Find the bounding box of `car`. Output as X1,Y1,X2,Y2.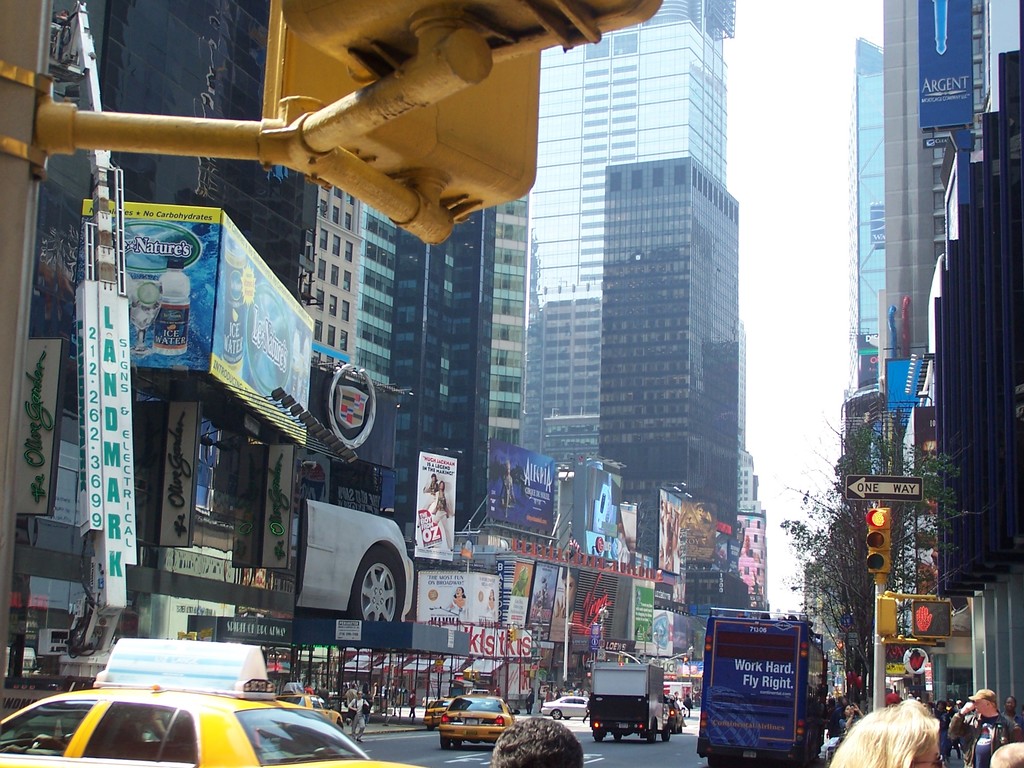
541,696,591,718.
